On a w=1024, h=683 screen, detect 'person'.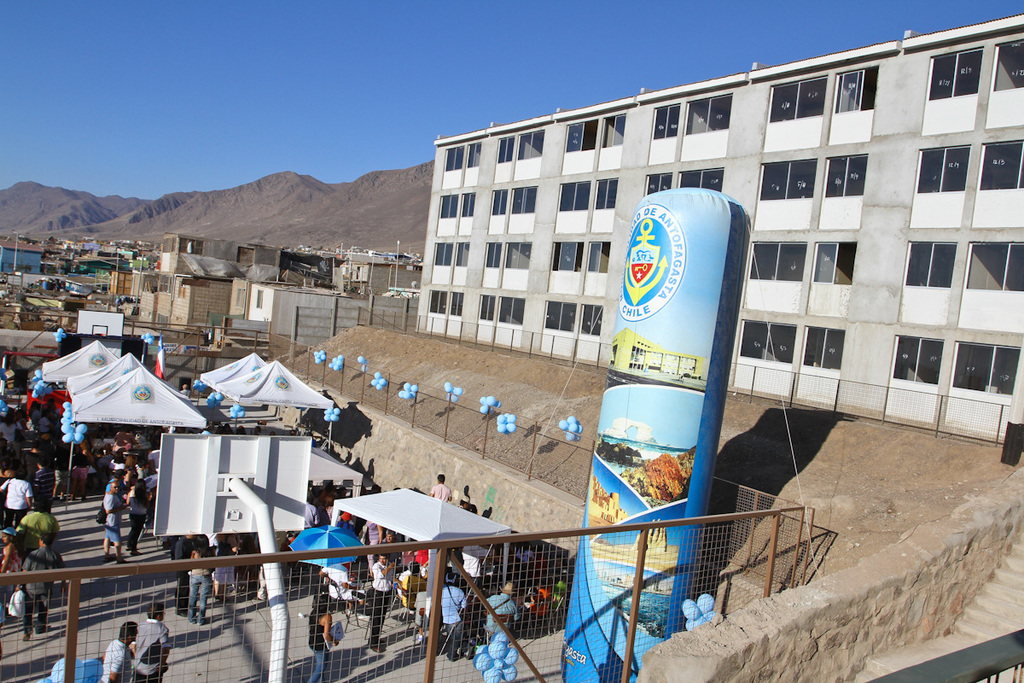
(378,555,403,655).
